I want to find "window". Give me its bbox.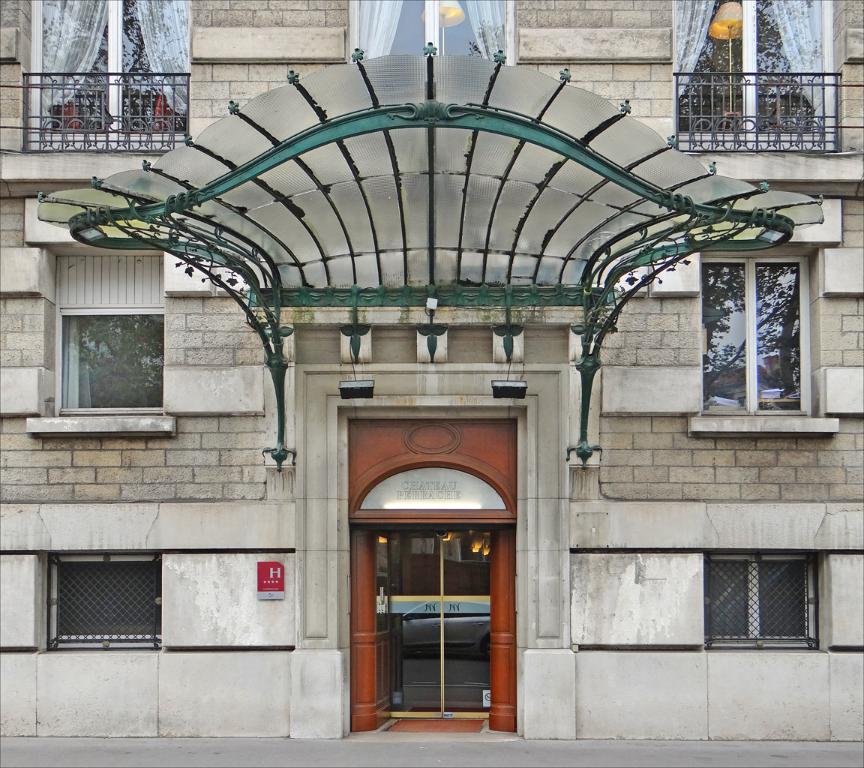
[x1=39, y1=548, x2=160, y2=654].
